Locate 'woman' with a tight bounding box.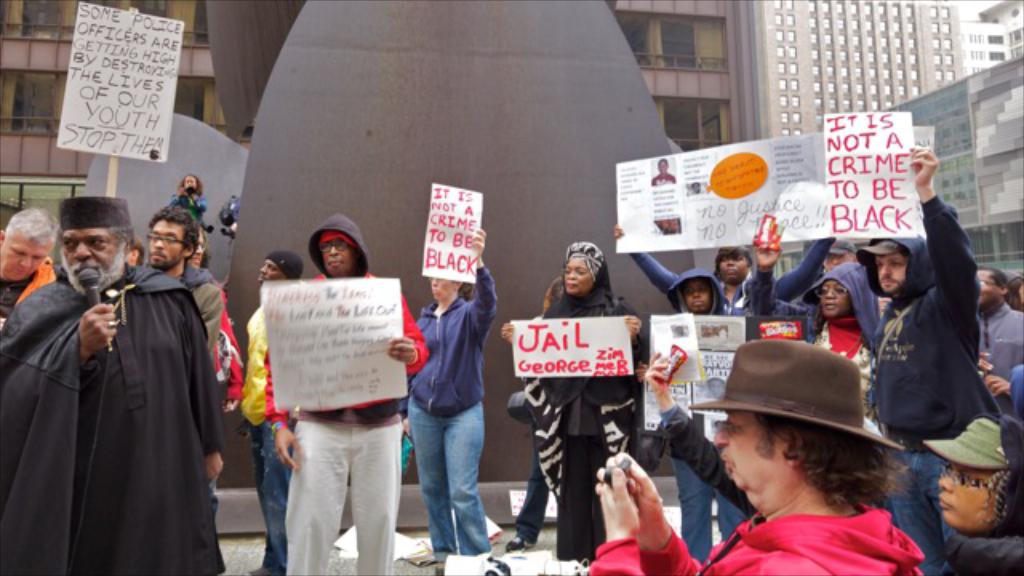
<bbox>499, 238, 646, 568</bbox>.
